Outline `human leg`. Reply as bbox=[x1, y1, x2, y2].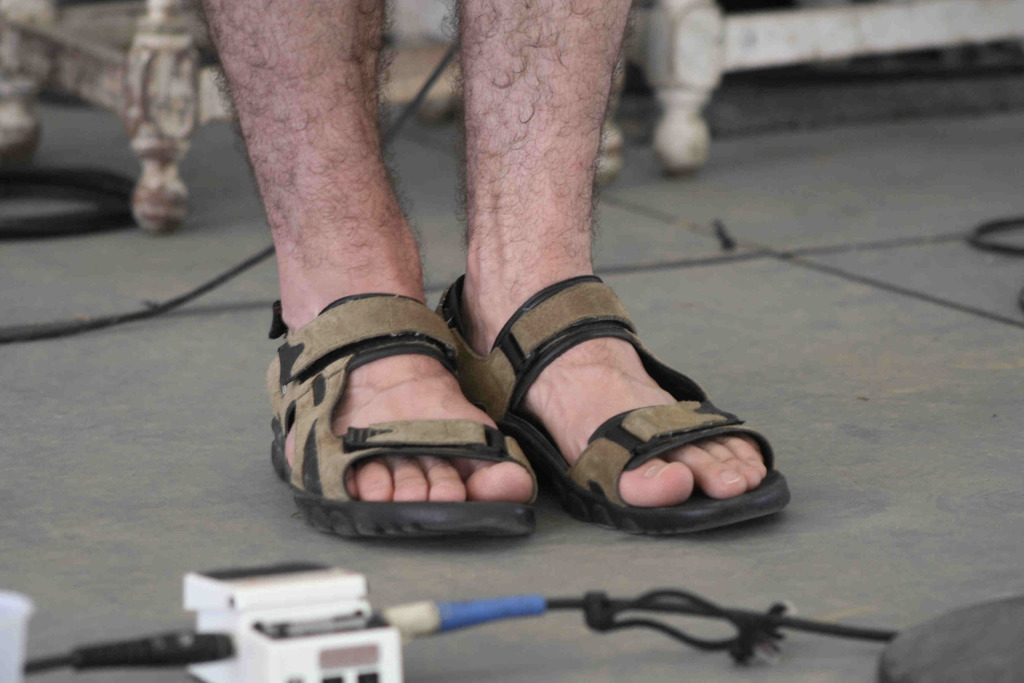
bbox=[426, 0, 797, 546].
